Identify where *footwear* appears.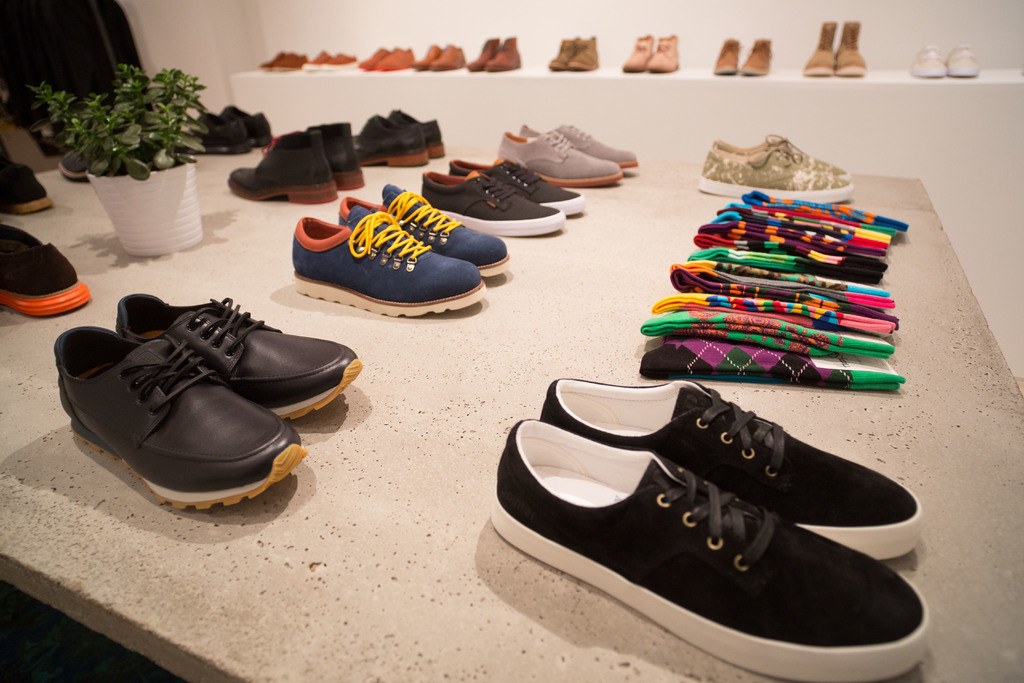
Appears at box(0, 219, 89, 322).
